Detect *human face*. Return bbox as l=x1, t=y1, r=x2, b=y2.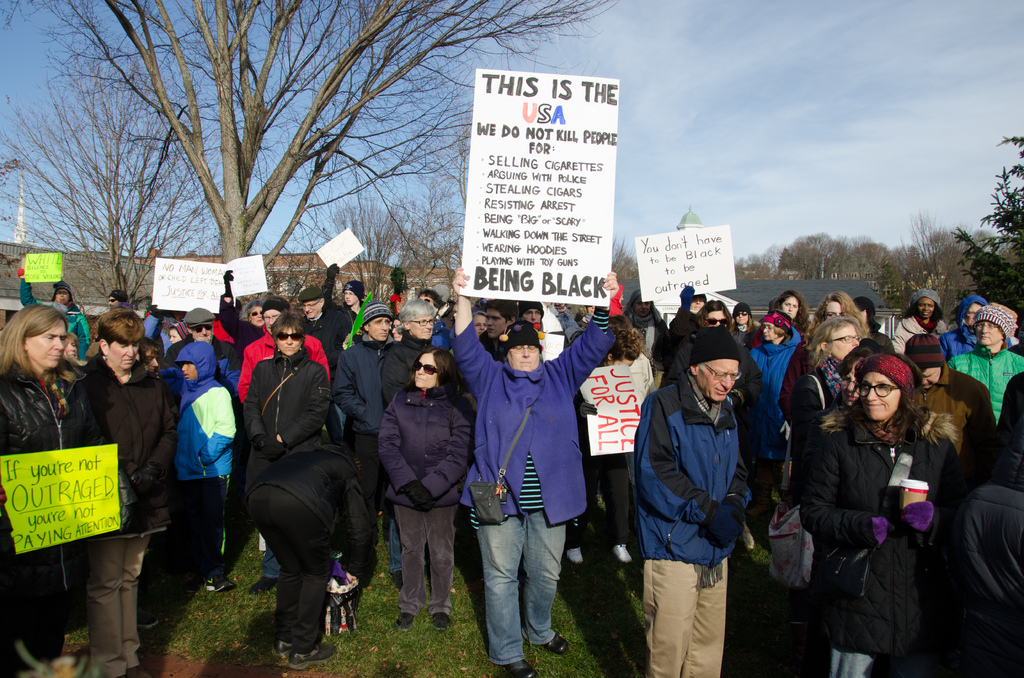
l=347, t=288, r=355, b=307.
